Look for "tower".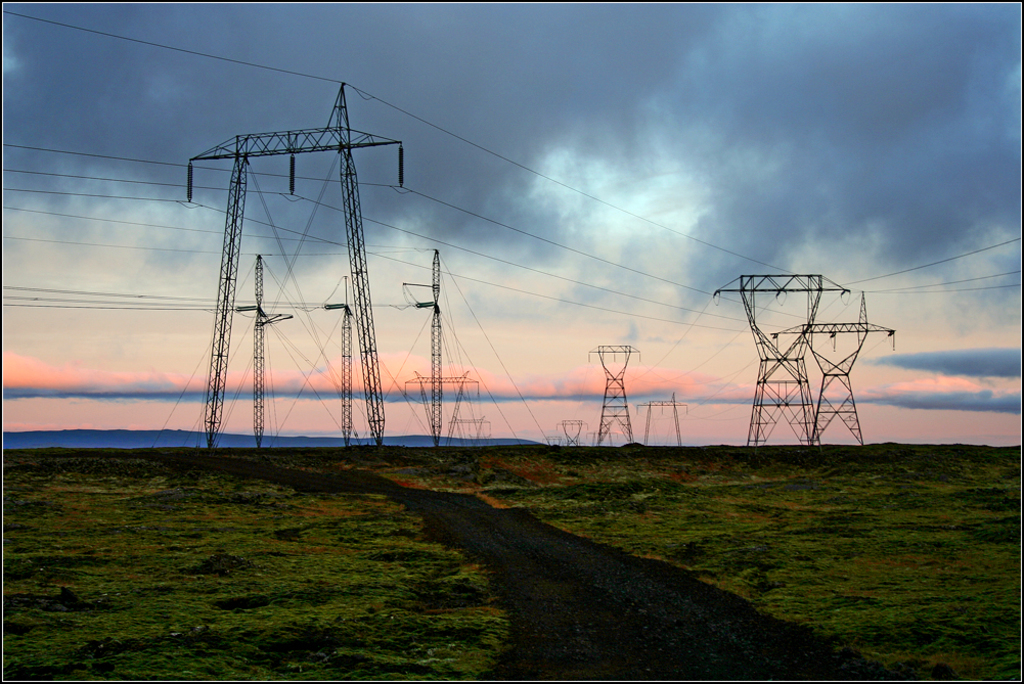
Found: 566,420,583,446.
